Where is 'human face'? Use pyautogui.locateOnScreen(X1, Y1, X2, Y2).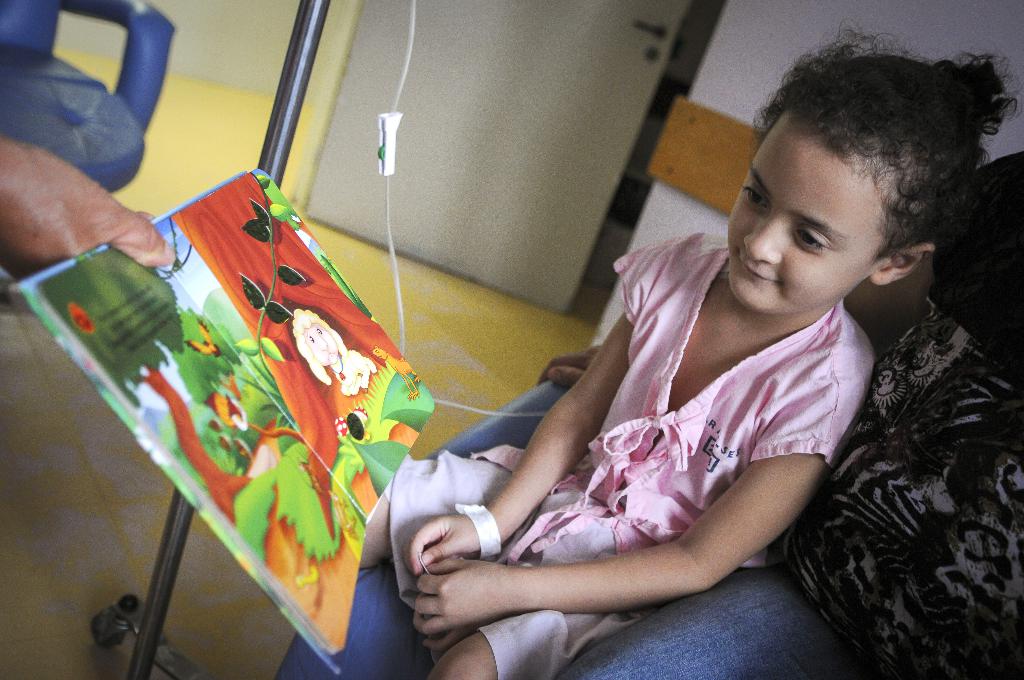
pyautogui.locateOnScreen(726, 109, 890, 316).
